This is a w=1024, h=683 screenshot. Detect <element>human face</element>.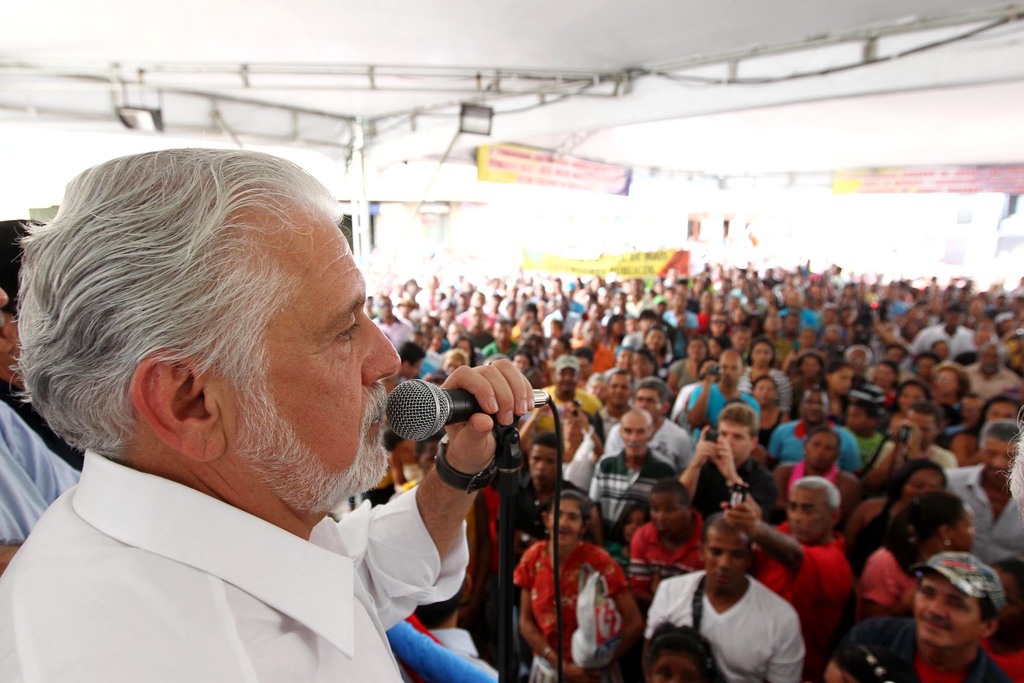
<bbox>987, 407, 1012, 423</bbox>.
